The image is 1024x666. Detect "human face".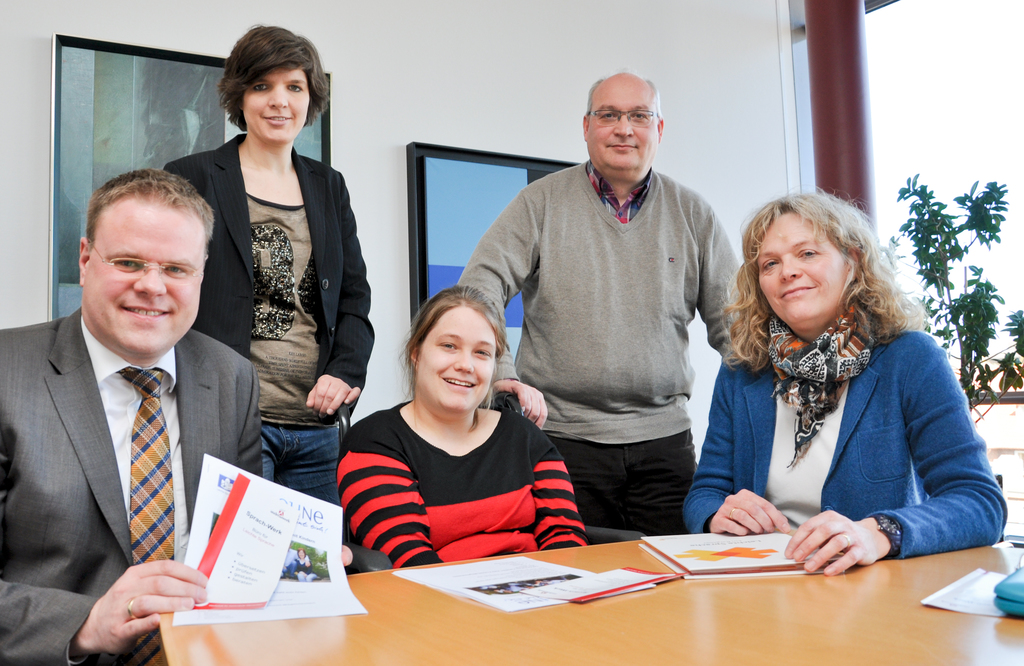
Detection: bbox(585, 74, 661, 170).
